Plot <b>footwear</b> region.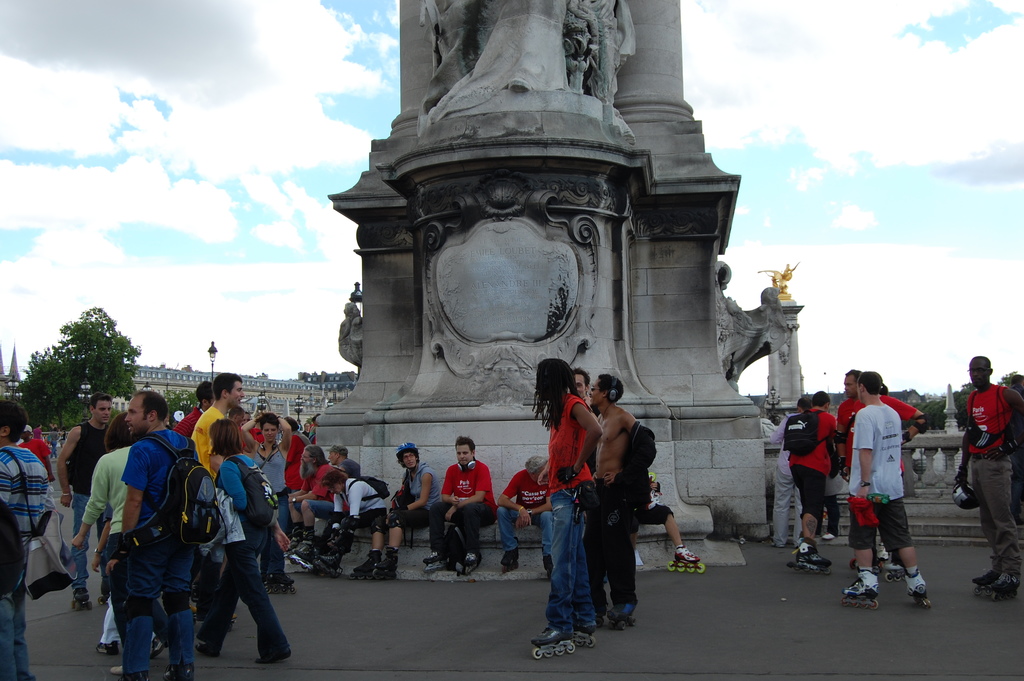
Plotted at select_region(150, 639, 165, 654).
